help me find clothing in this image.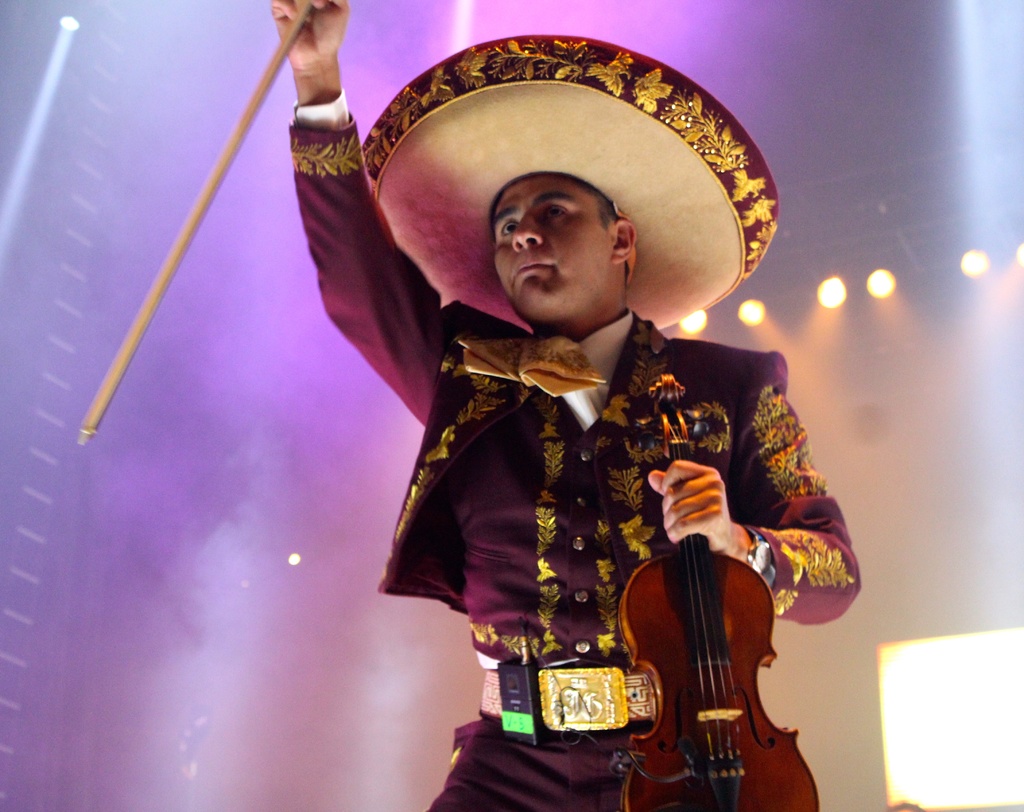
Found it: {"left": 285, "top": 85, "right": 863, "bottom": 811}.
